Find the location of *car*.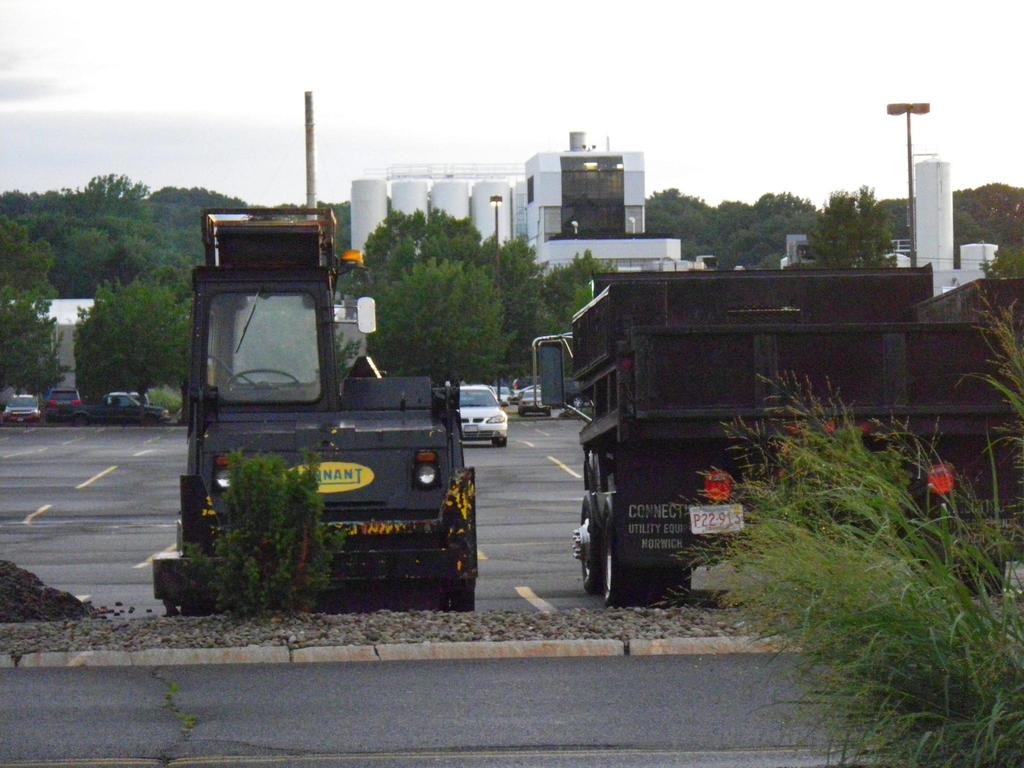
Location: bbox(0, 389, 44, 431).
